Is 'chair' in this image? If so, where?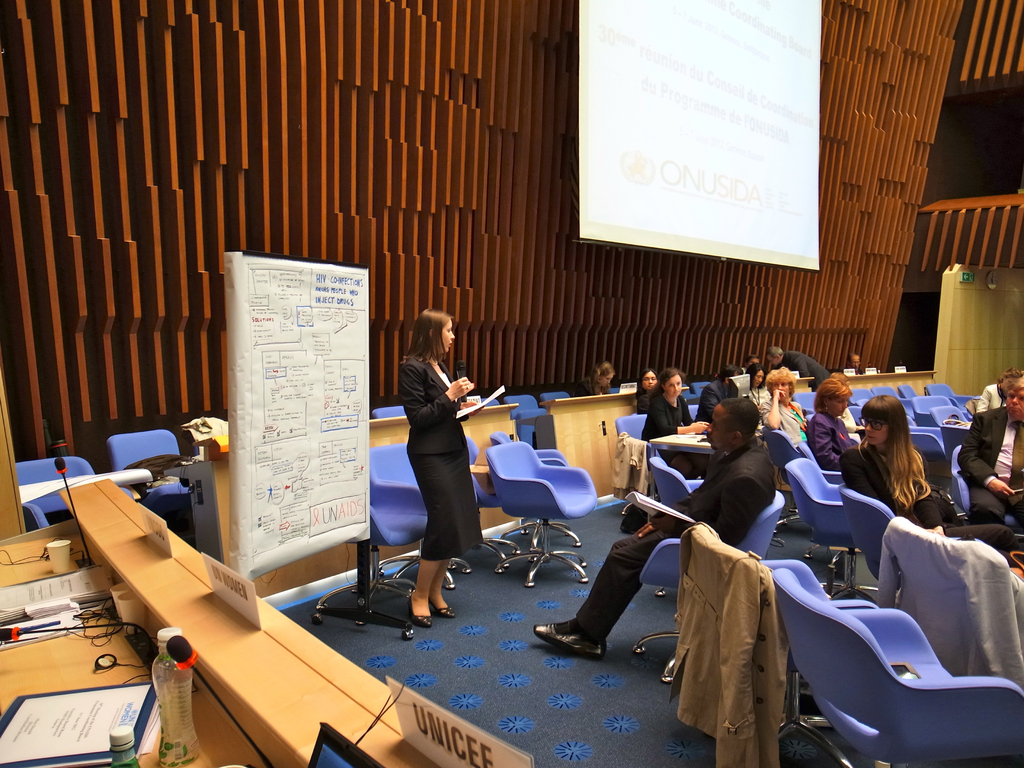
Yes, at (x1=540, y1=390, x2=571, y2=403).
